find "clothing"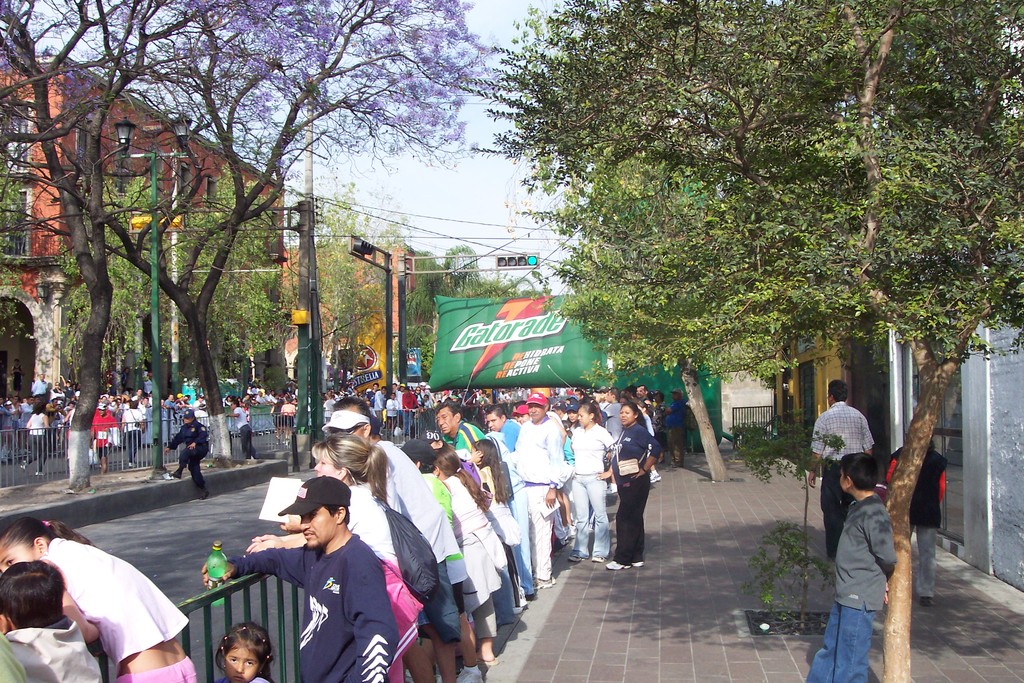
121:409:143:465
